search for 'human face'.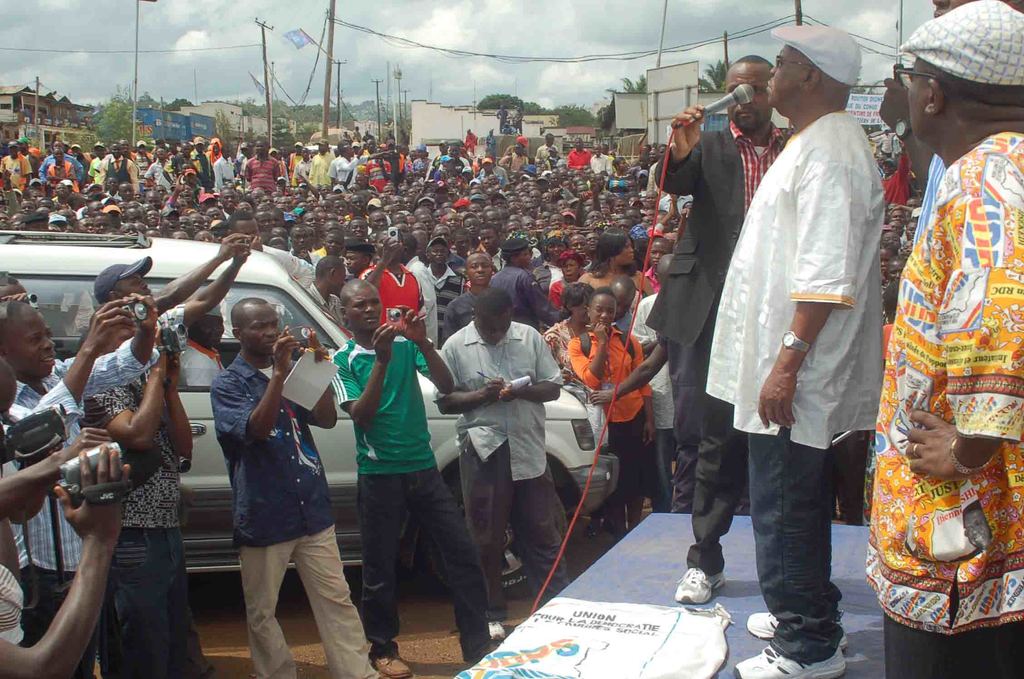
Found at 117, 270, 155, 299.
